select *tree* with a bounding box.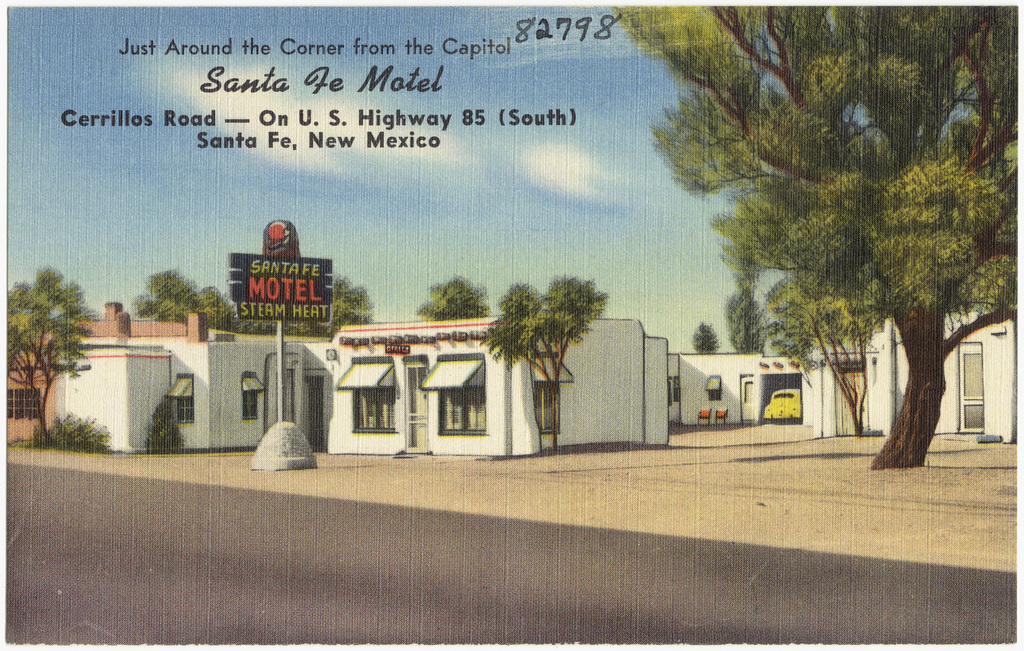
[694,317,722,356].
